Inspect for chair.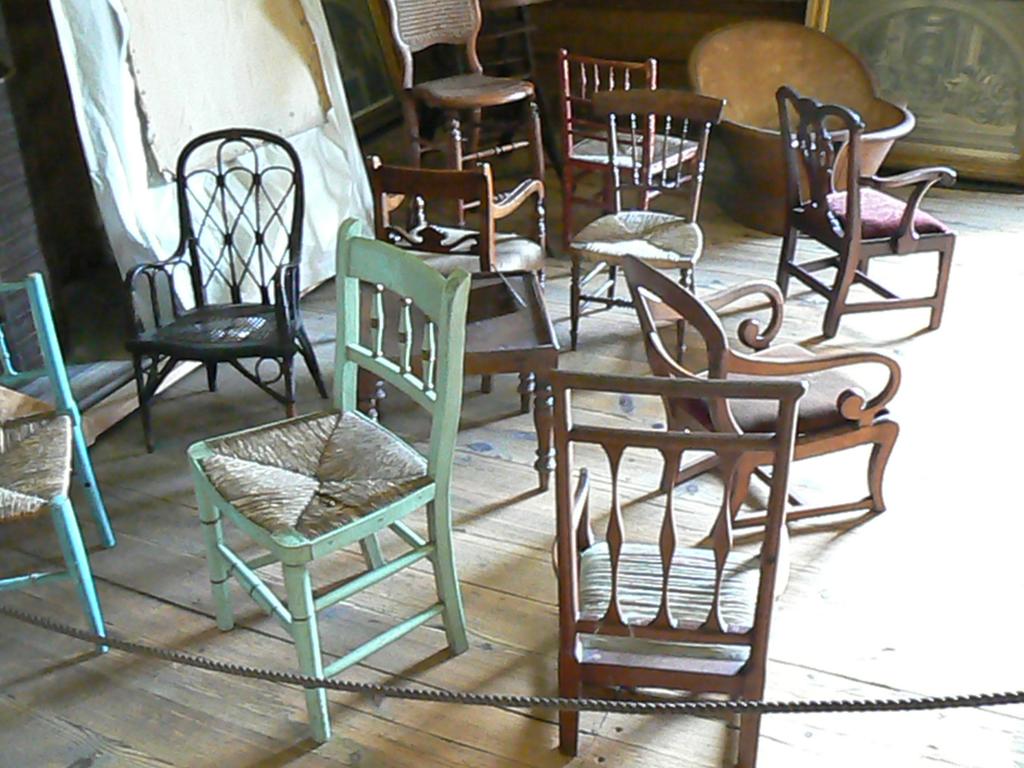
Inspection: box=[0, 273, 117, 656].
